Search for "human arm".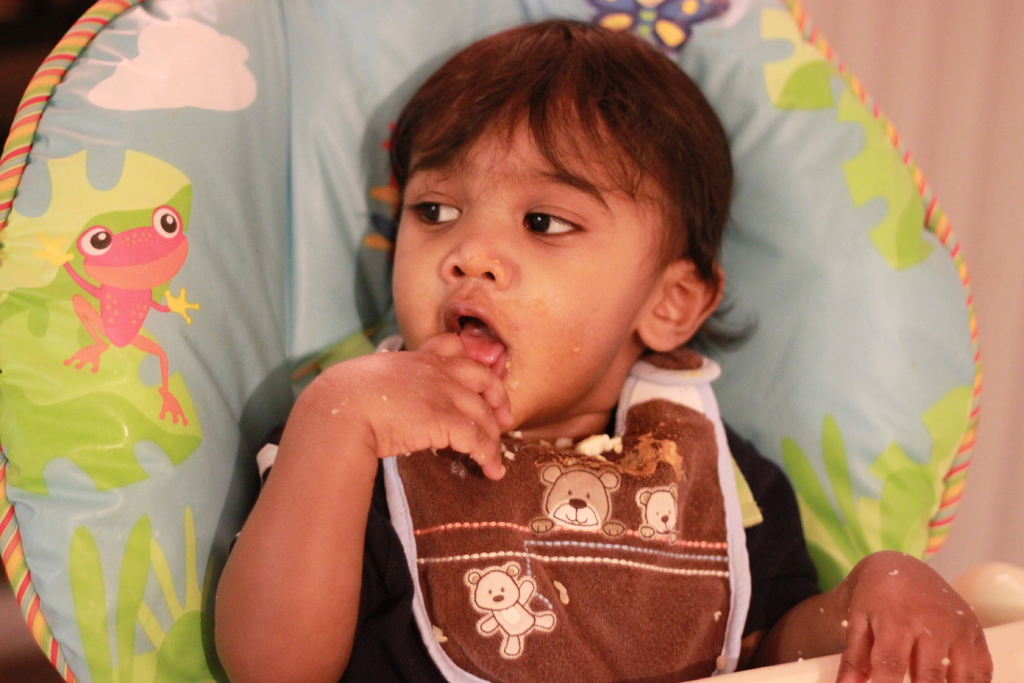
Found at locate(729, 418, 996, 682).
